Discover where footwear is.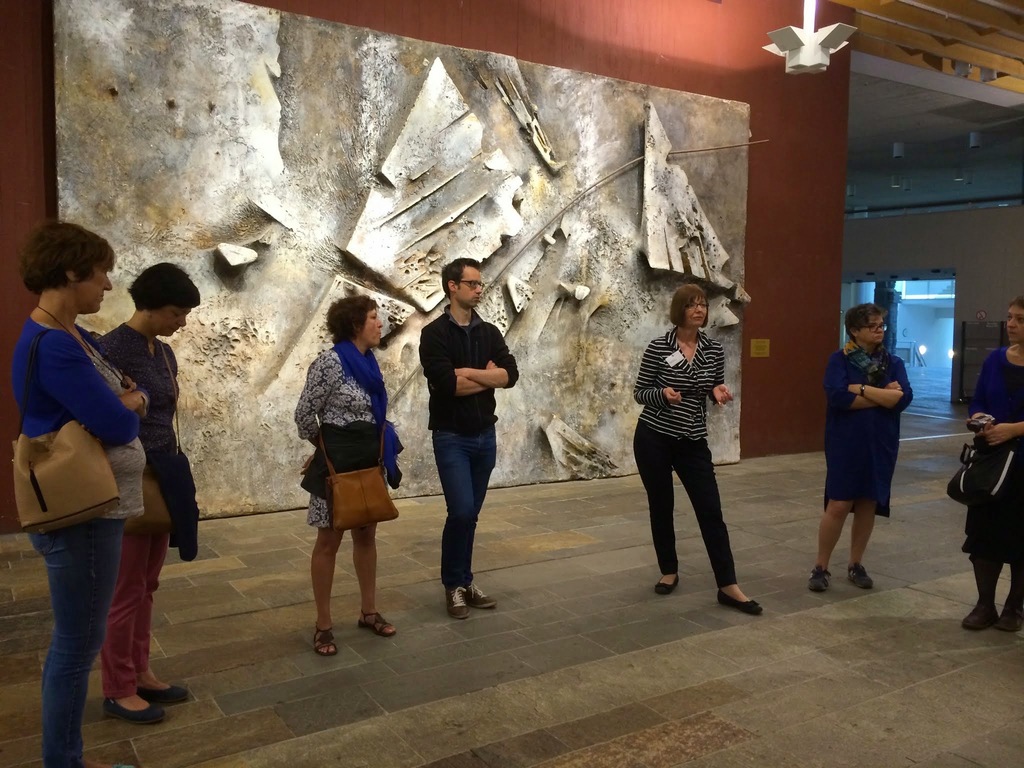
Discovered at l=997, t=596, r=1023, b=628.
